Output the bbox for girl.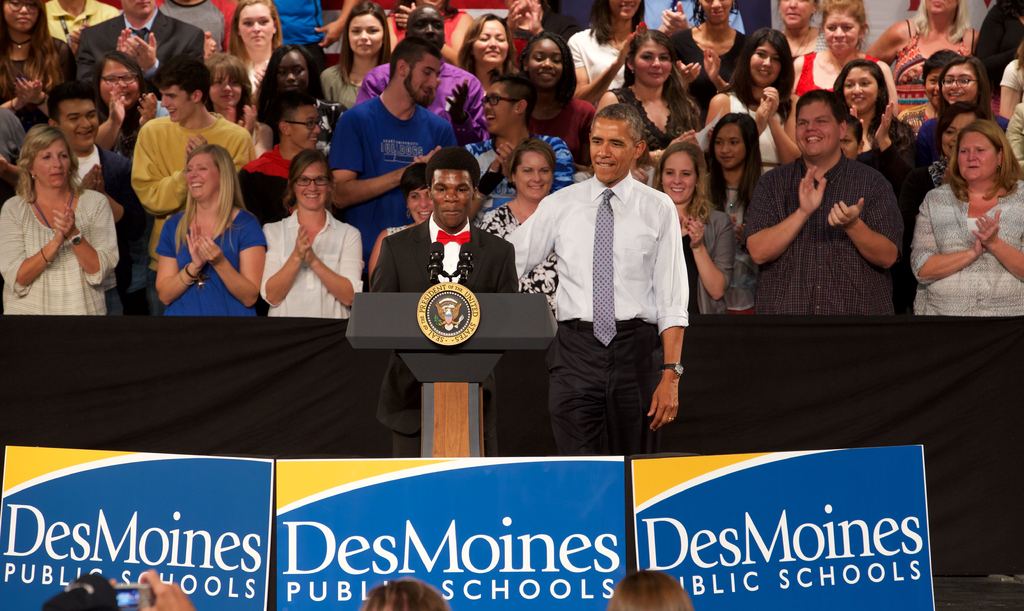
<box>520,33,597,167</box>.
